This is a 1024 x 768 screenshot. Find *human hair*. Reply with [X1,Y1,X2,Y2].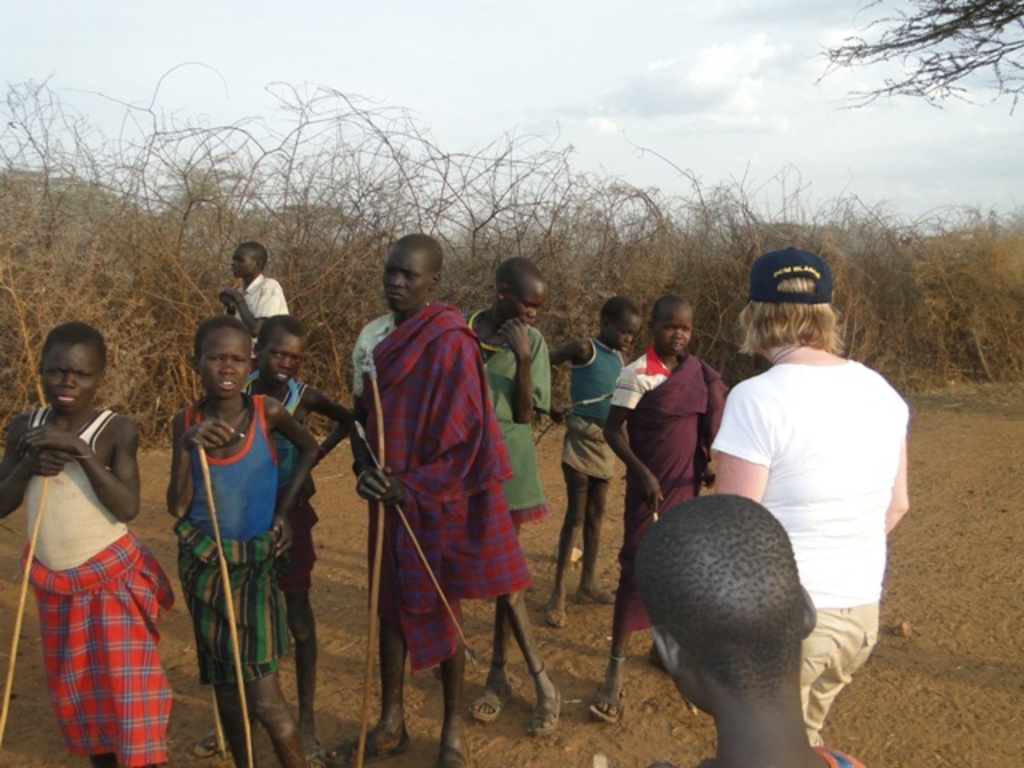
[629,491,805,706].
